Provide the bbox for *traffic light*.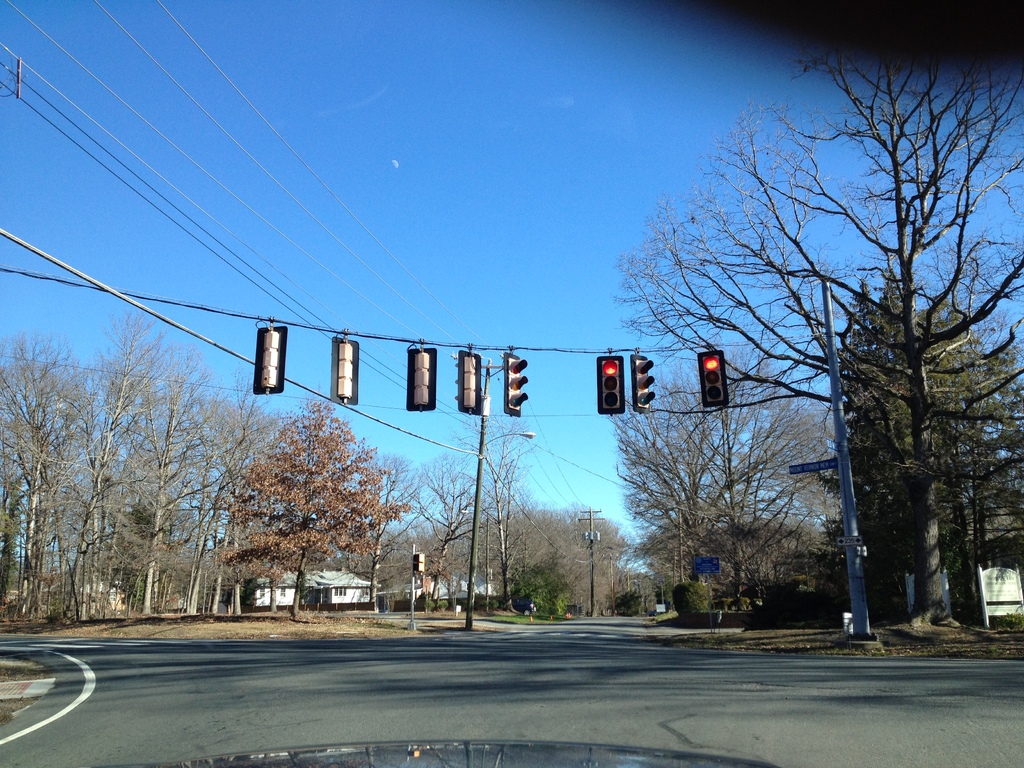
x1=405, y1=342, x2=440, y2=412.
